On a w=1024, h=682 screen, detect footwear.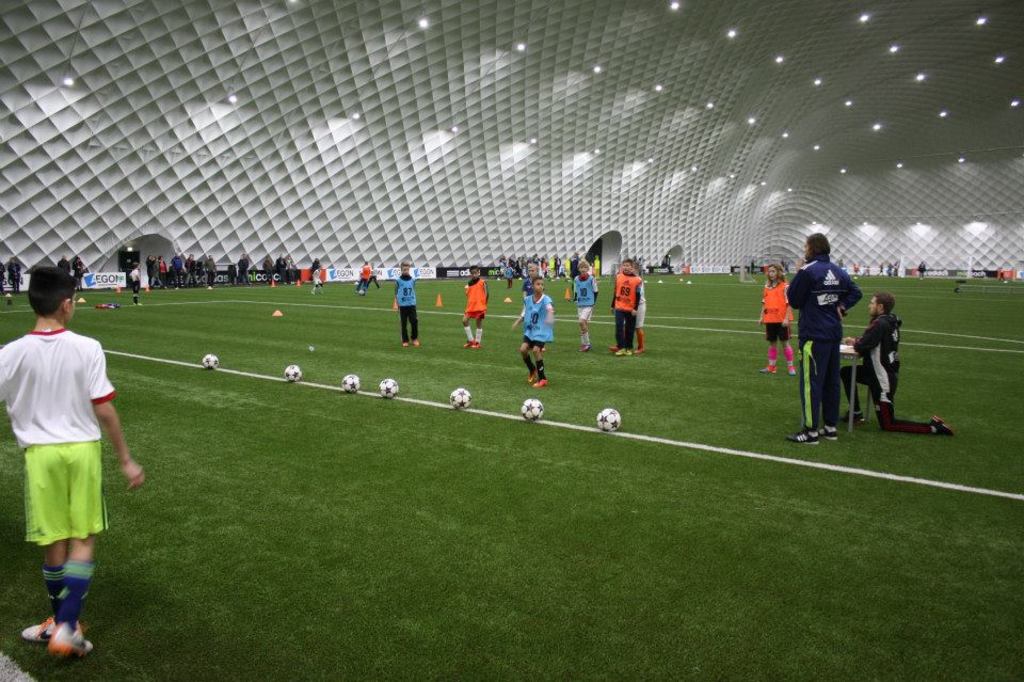
pyautogui.locateOnScreen(787, 428, 821, 448).
